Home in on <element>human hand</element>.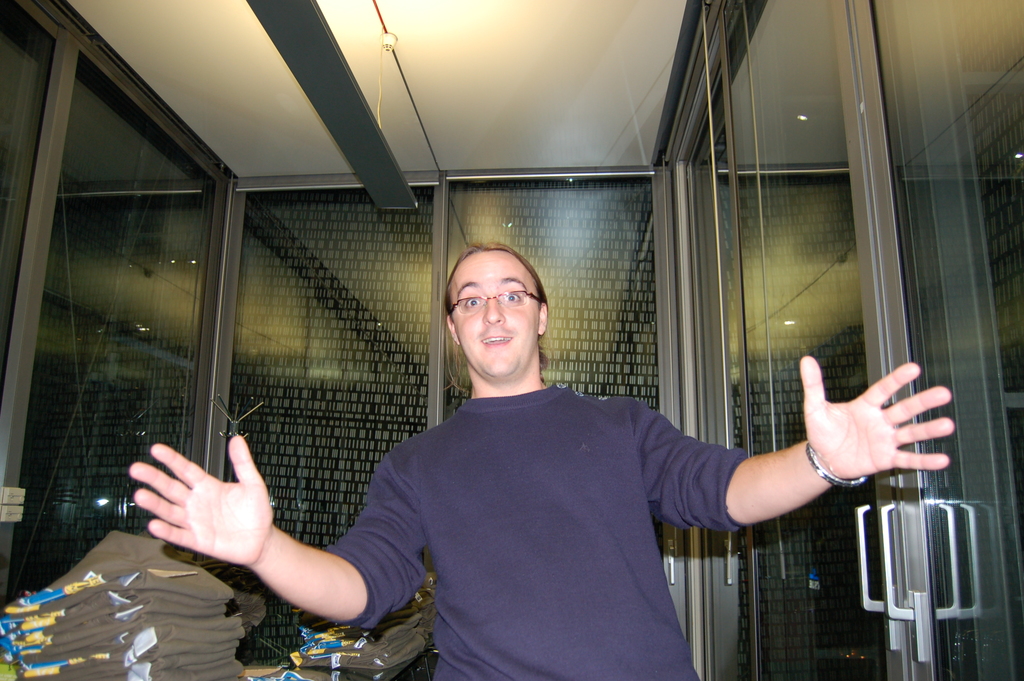
Homed in at [801, 352, 956, 482].
